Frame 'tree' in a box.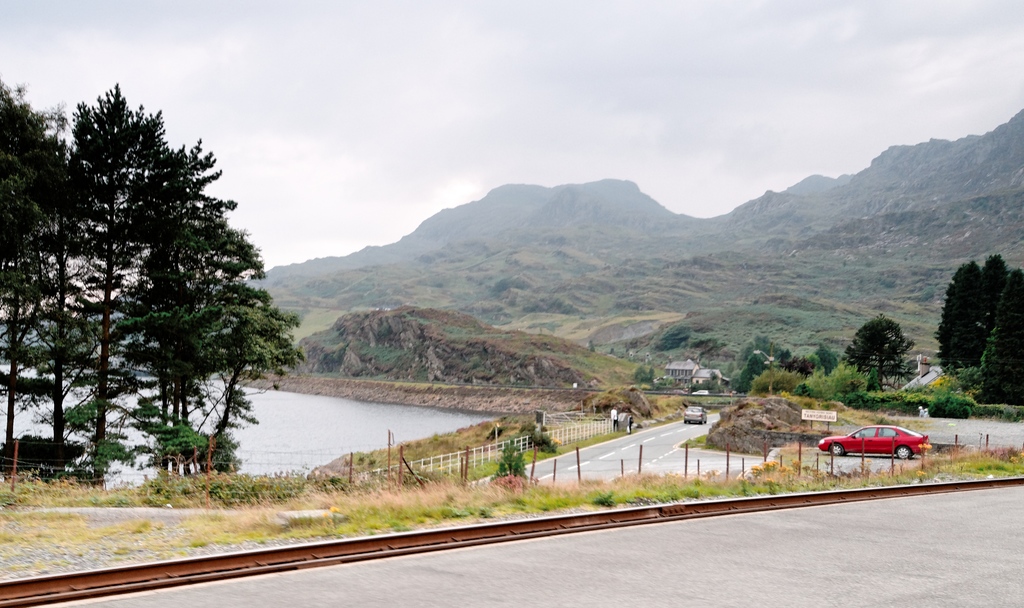
979, 254, 1011, 340.
